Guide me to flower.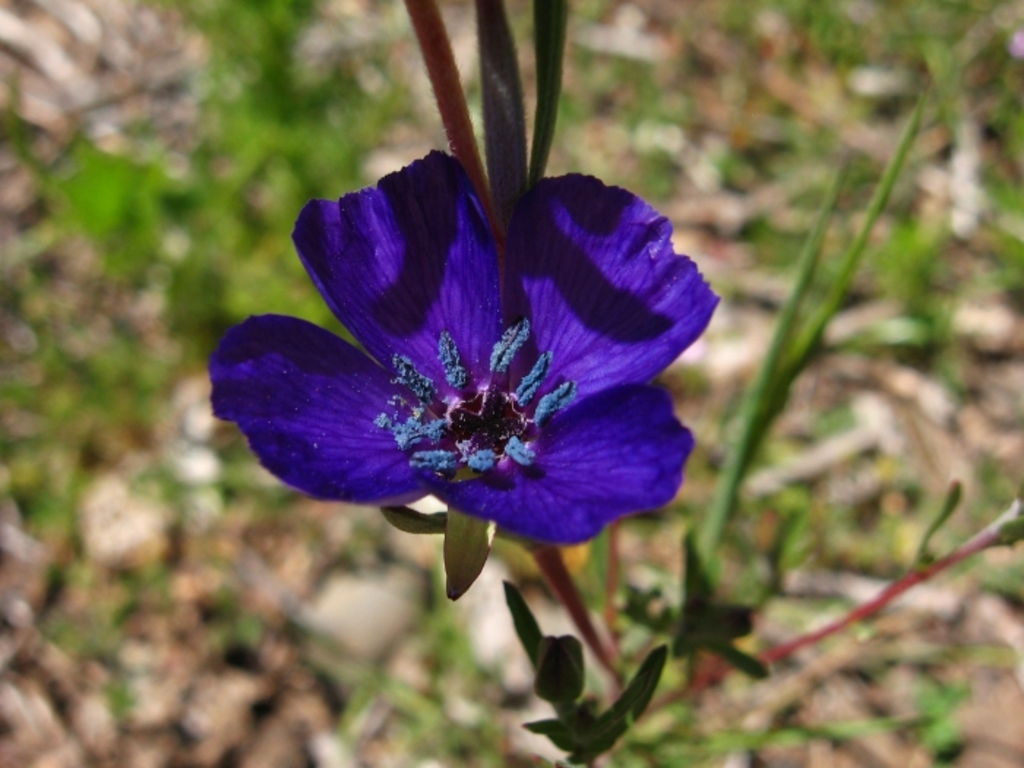
Guidance: [left=214, top=124, right=714, bottom=592].
